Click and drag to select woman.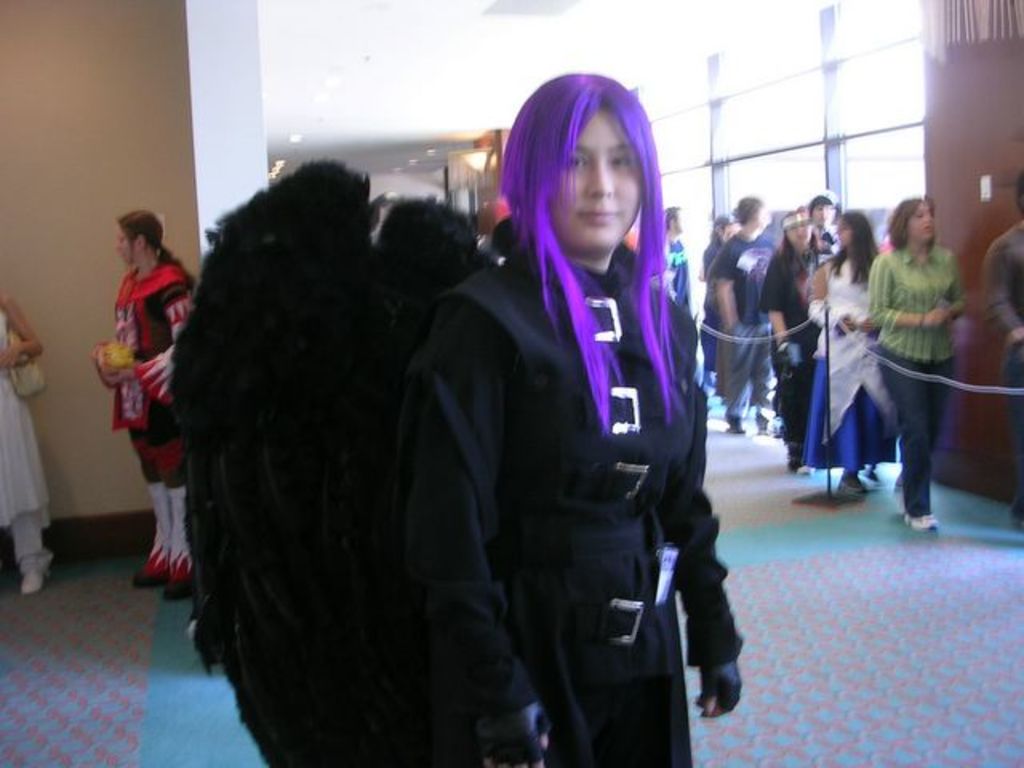
Selection: {"left": 0, "top": 290, "right": 45, "bottom": 600}.
